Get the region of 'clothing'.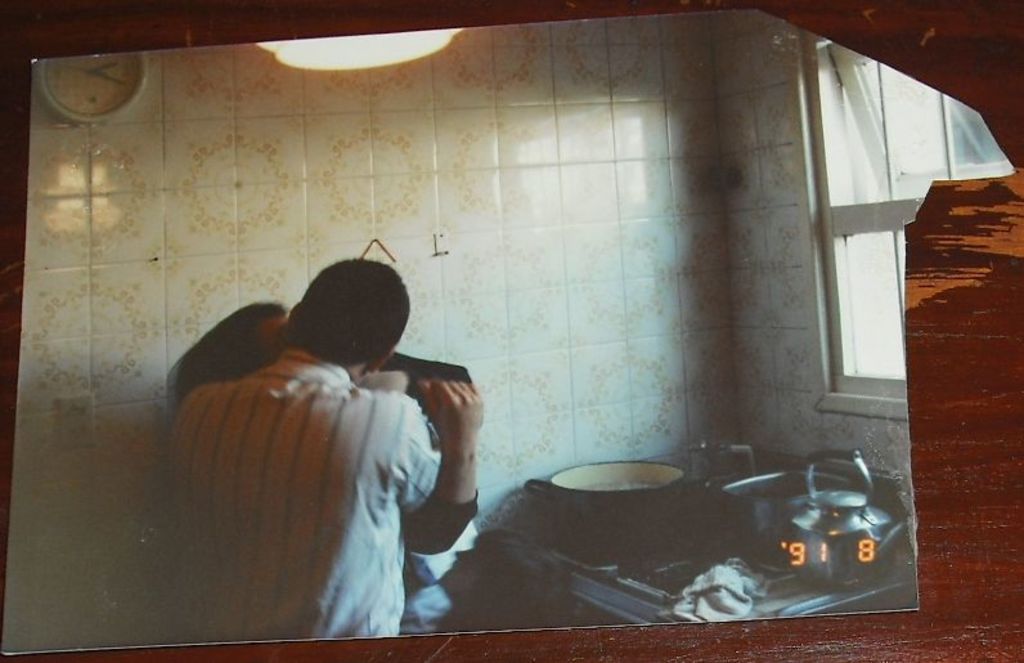
l=175, t=351, r=441, b=632.
